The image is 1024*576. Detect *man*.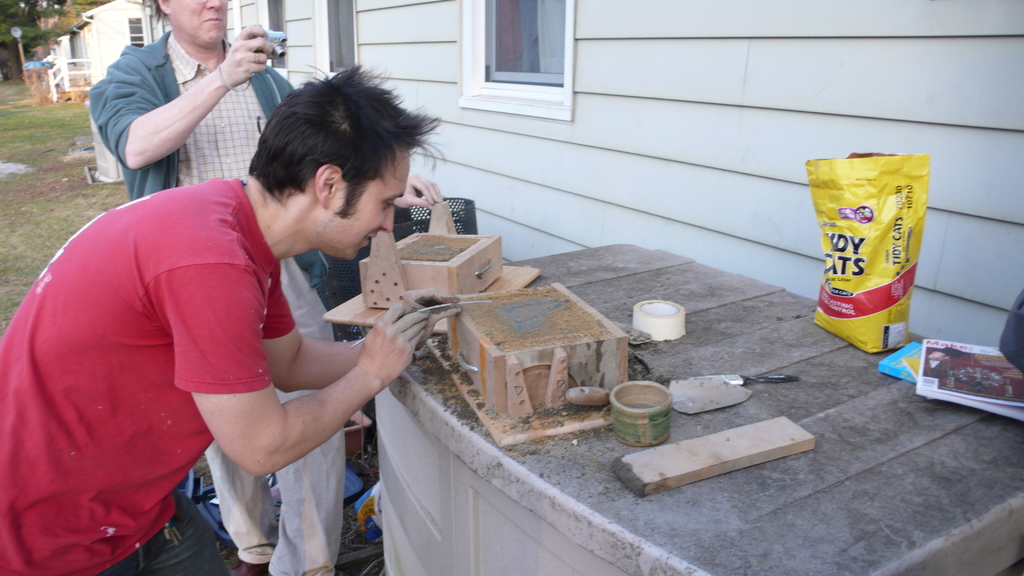
Detection: bbox=[85, 0, 444, 575].
